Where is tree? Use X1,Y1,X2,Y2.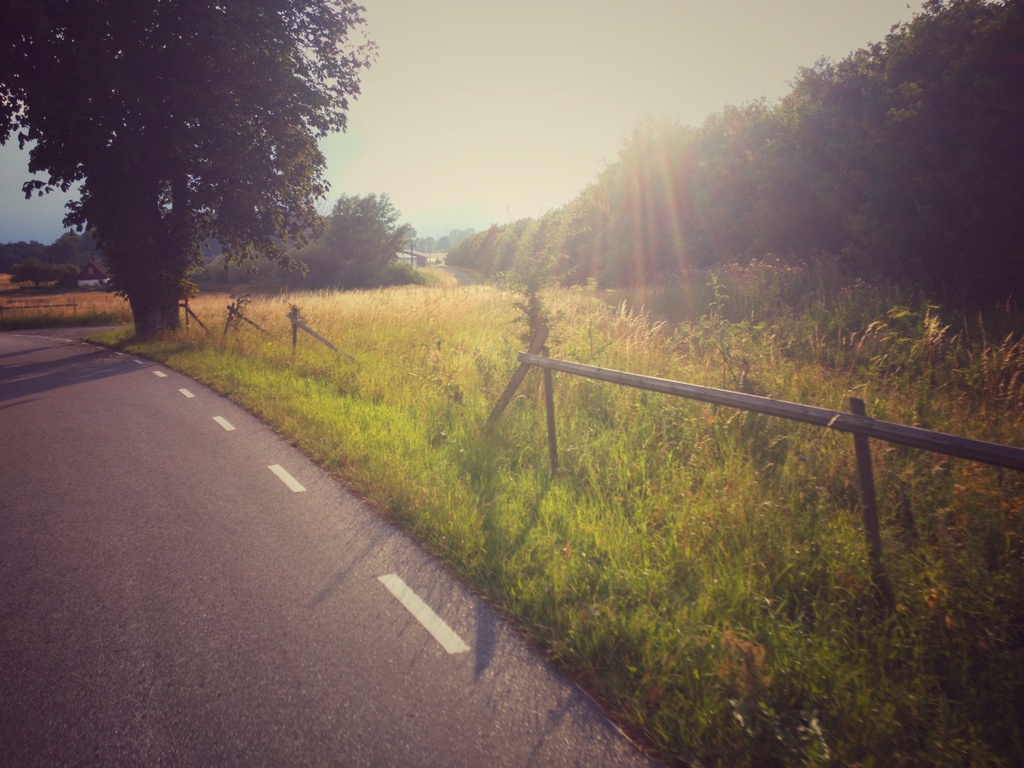
324,196,416,273.
